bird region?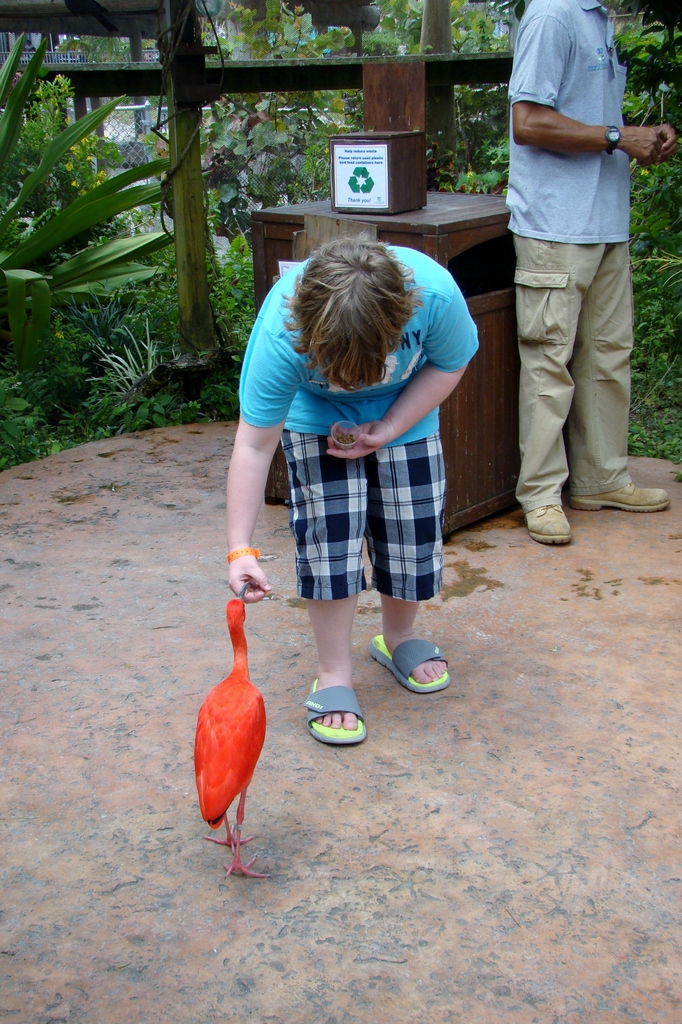
{"left": 195, "top": 580, "right": 269, "bottom": 880}
